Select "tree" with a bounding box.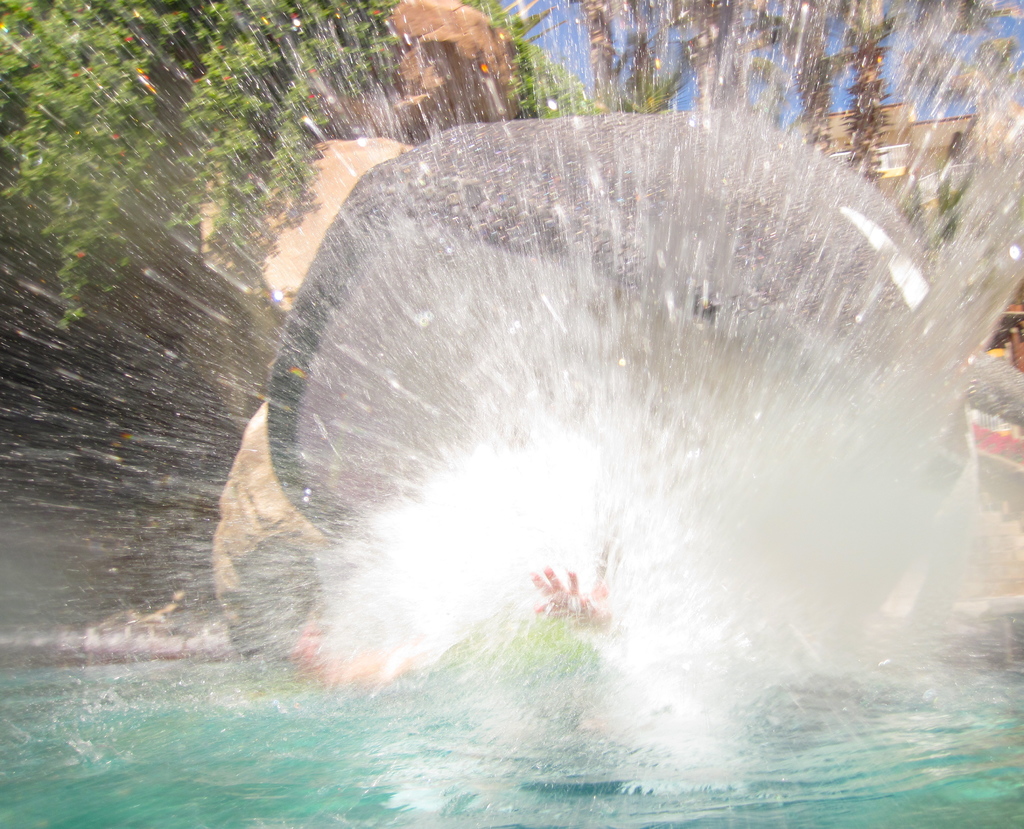
{"left": 0, "top": 0, "right": 595, "bottom": 332}.
